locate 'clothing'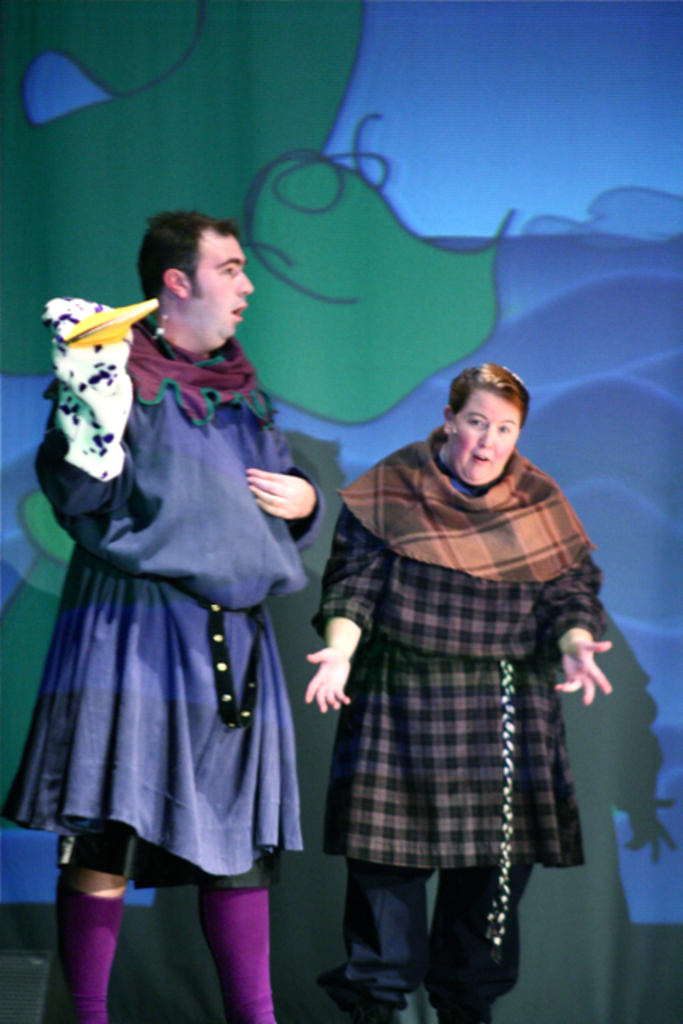
[16, 266, 325, 915]
